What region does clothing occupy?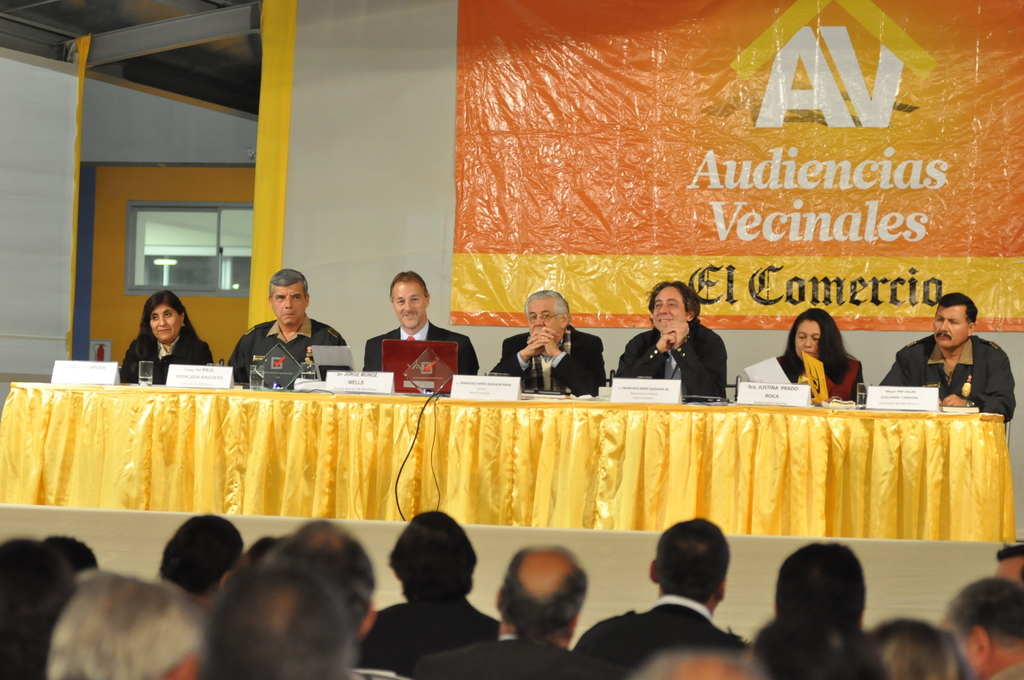
206 312 371 384.
